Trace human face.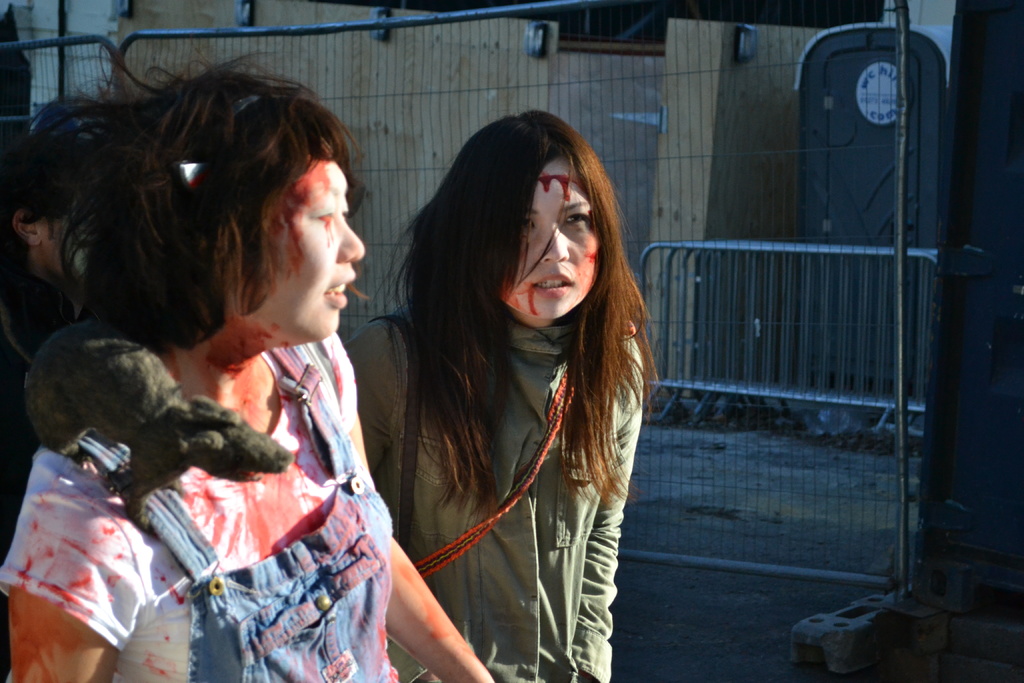
Traced to x1=500, y1=161, x2=602, y2=320.
